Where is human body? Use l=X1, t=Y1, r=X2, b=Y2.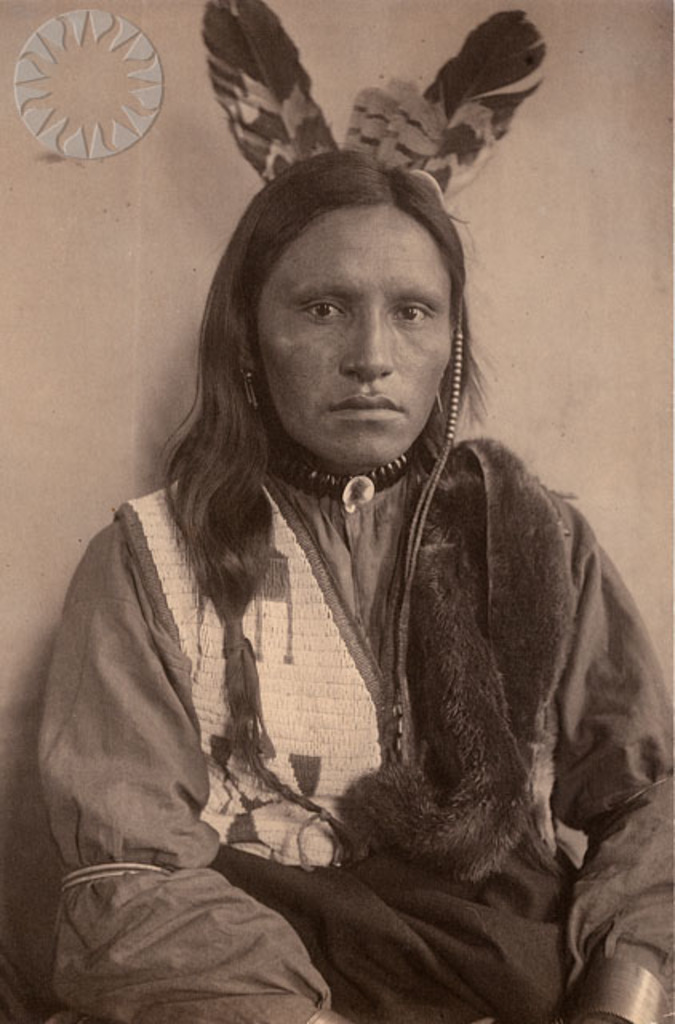
l=53, t=176, r=621, b=982.
